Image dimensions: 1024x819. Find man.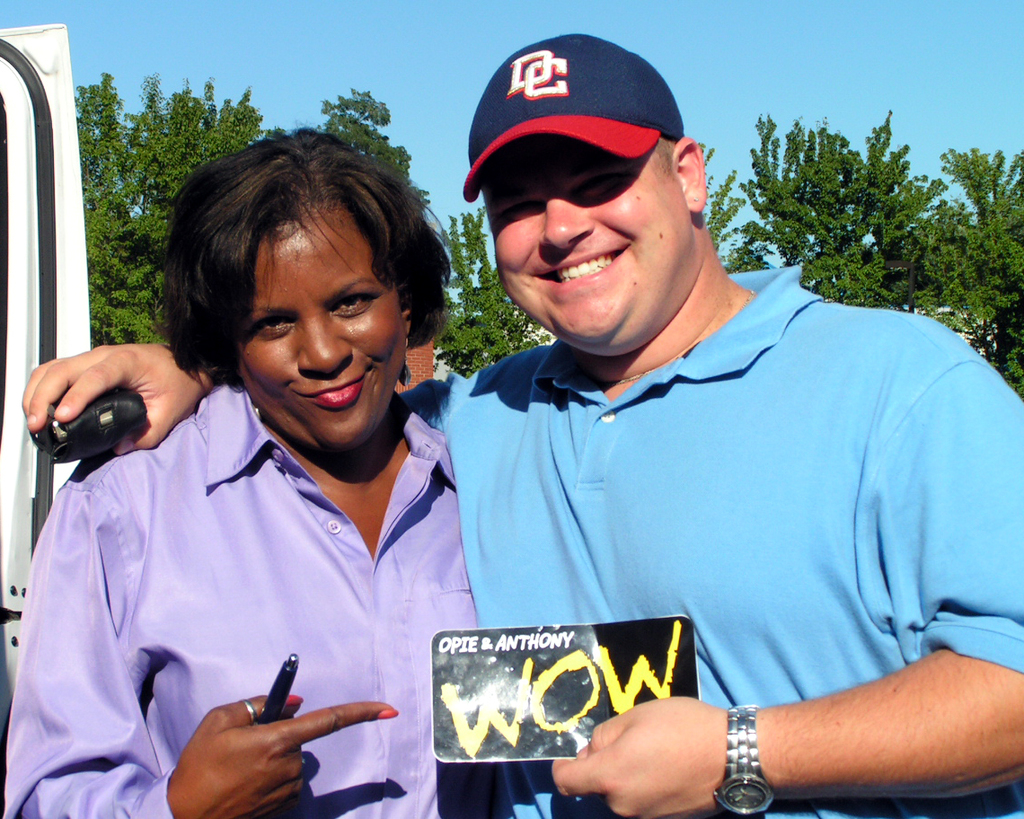
(14, 30, 1023, 818).
